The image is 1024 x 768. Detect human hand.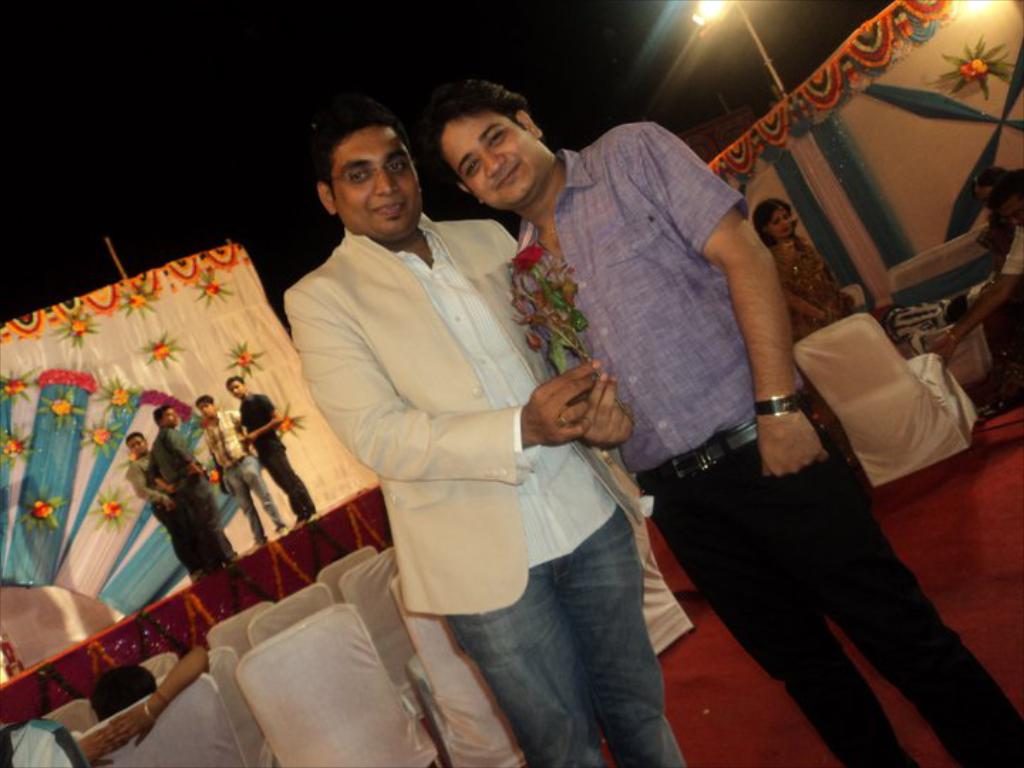
Detection: l=755, t=407, r=828, b=482.
